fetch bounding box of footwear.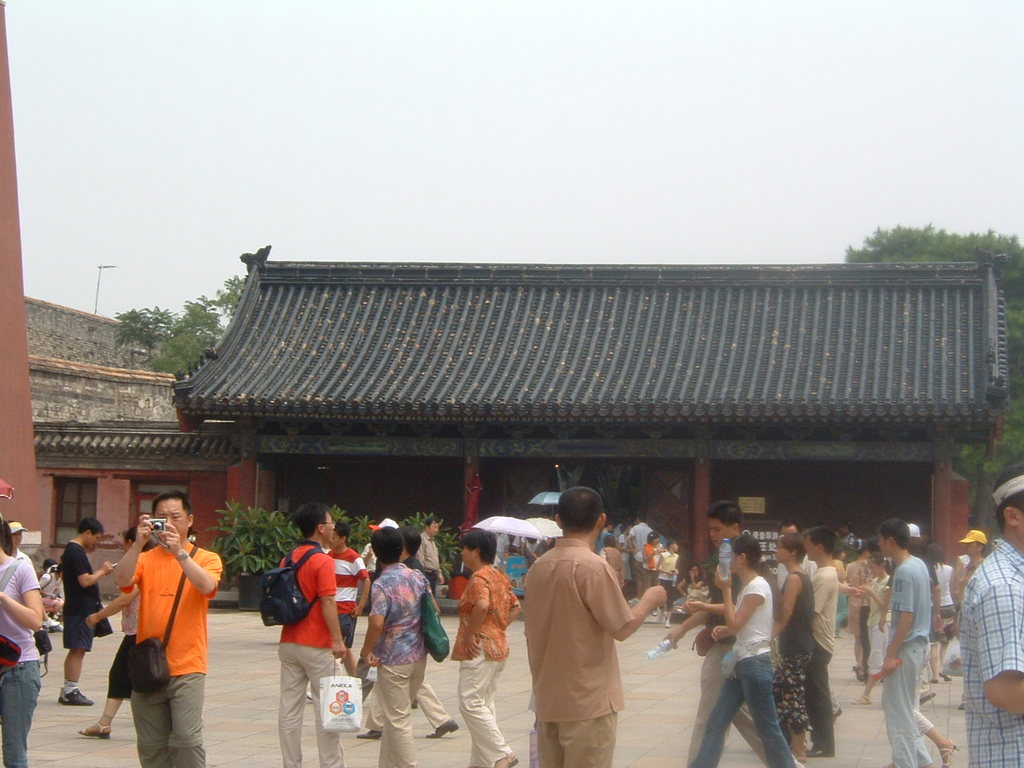
Bbox: x1=941 y1=674 x2=950 y2=680.
